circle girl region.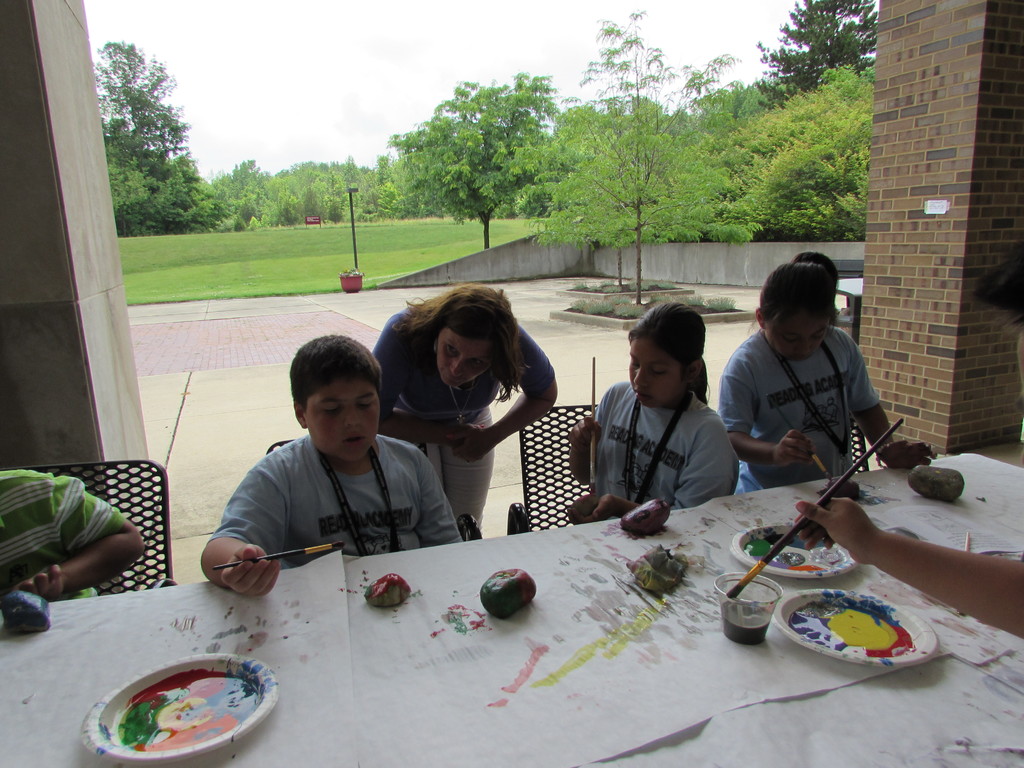
Region: [x1=374, y1=284, x2=557, y2=523].
